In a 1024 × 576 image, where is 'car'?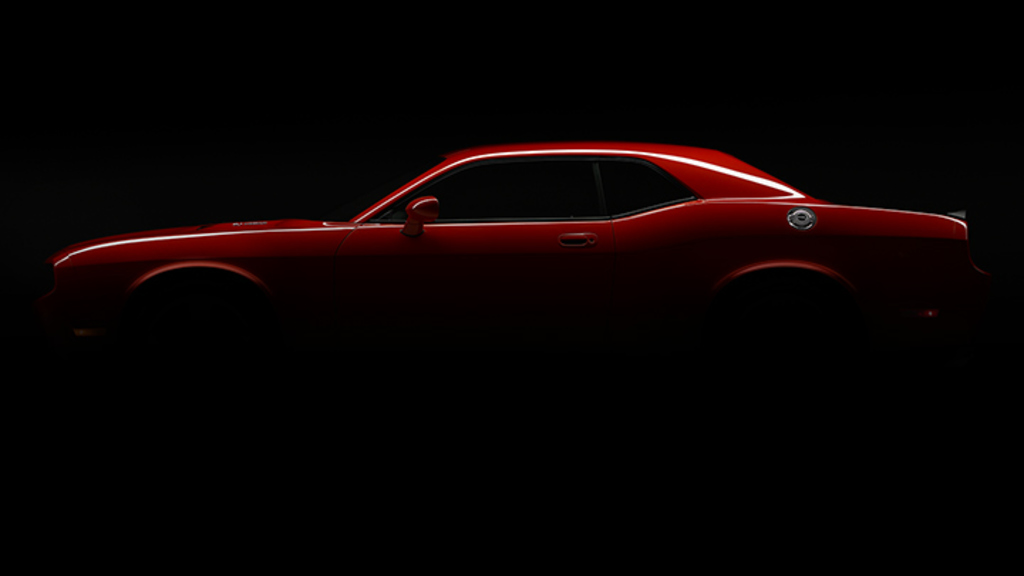
bbox=[33, 131, 997, 374].
